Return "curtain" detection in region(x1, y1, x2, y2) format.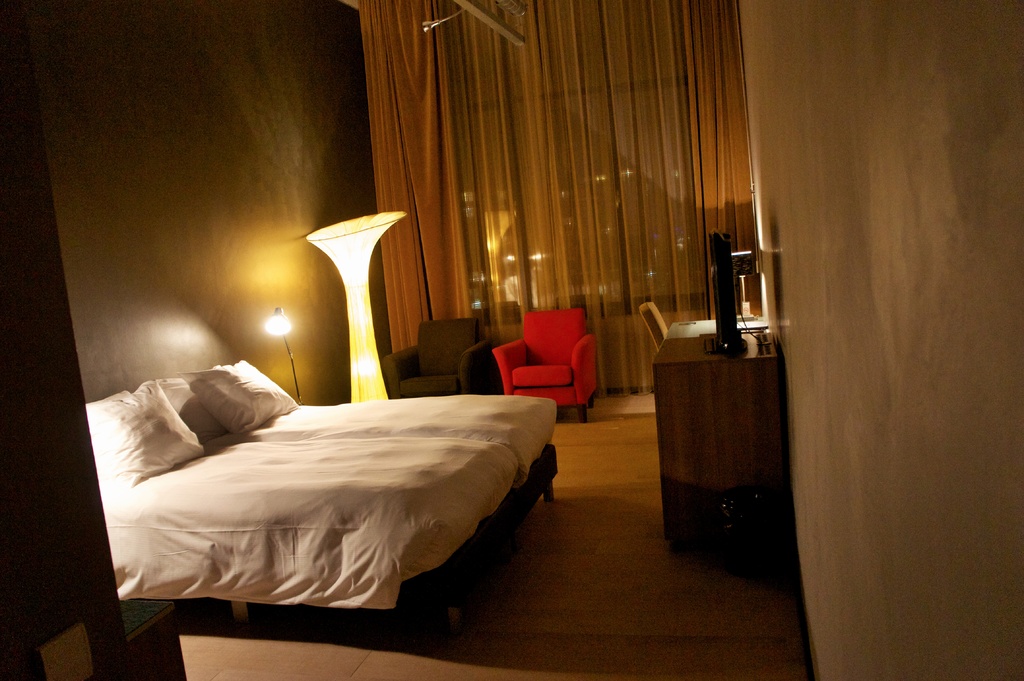
region(351, 0, 764, 392).
